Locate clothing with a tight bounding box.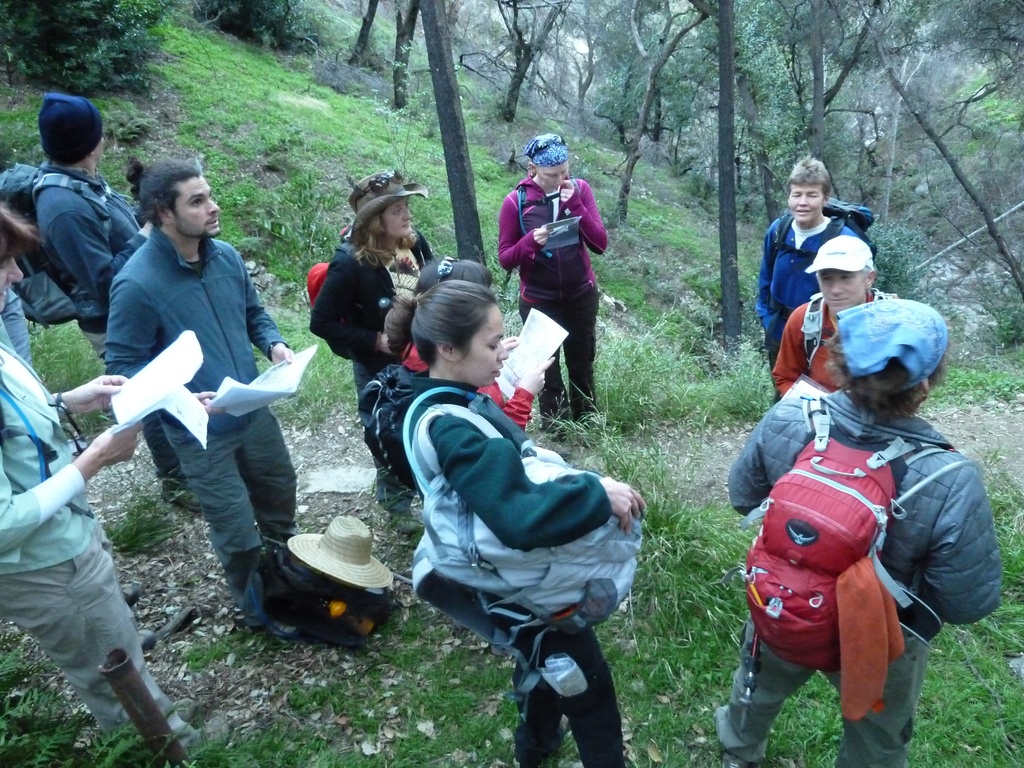
select_region(728, 380, 999, 620).
